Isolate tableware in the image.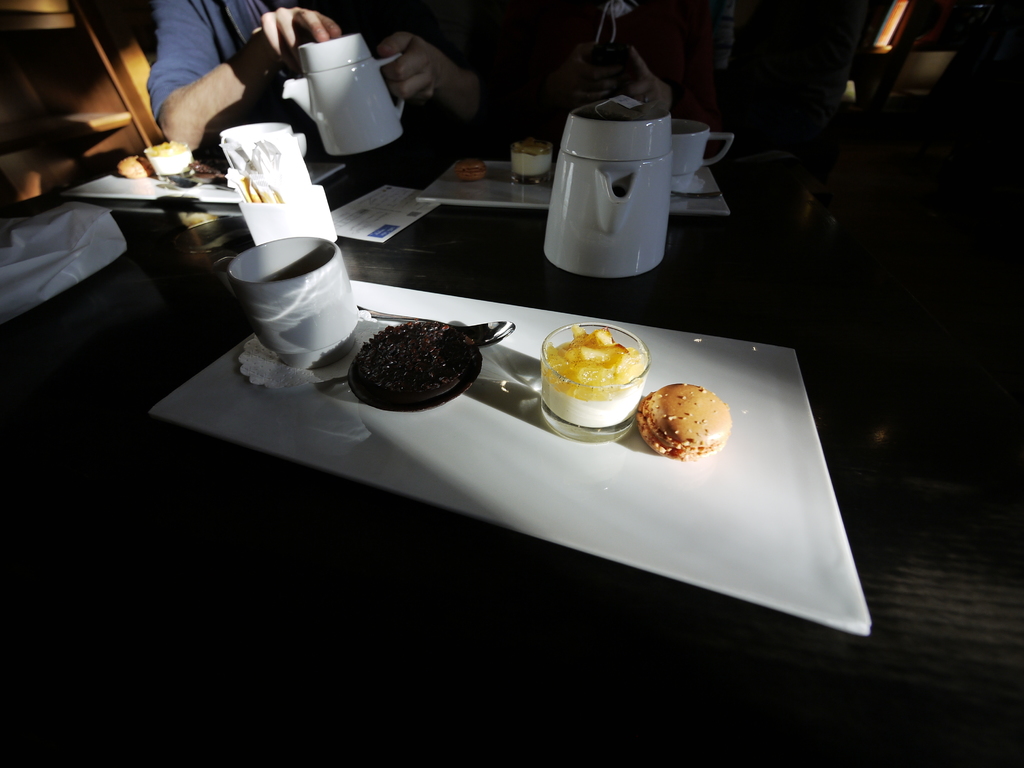
Isolated region: BBox(284, 31, 407, 157).
